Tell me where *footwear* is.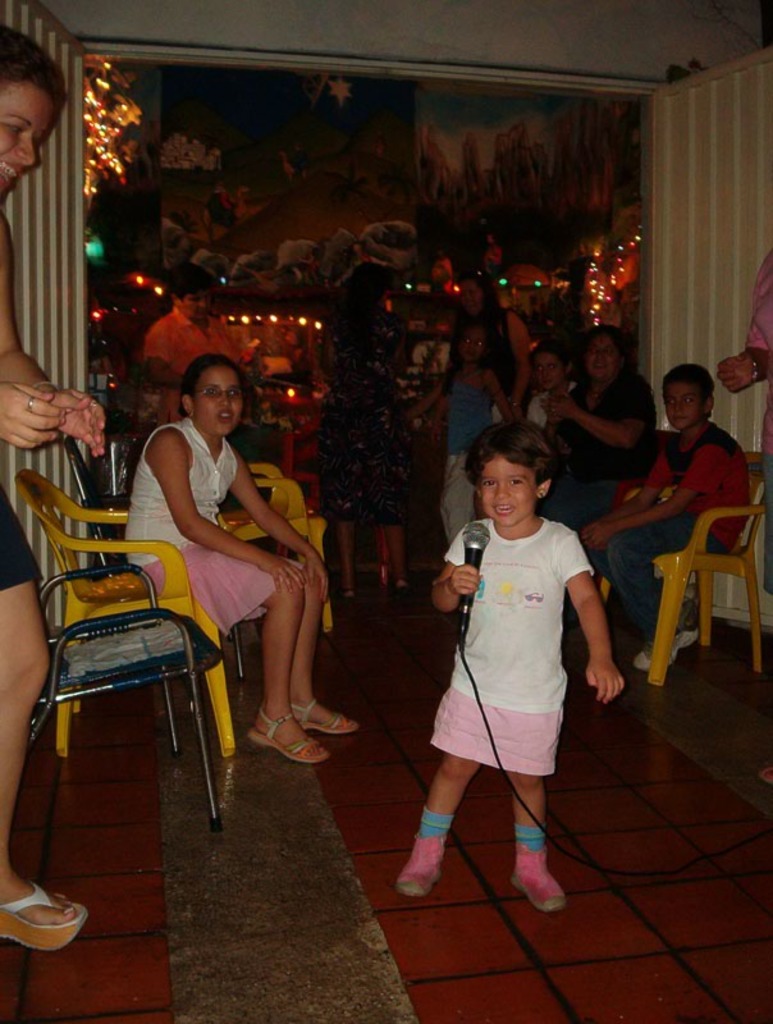
*footwear* is at select_region(648, 623, 697, 655).
